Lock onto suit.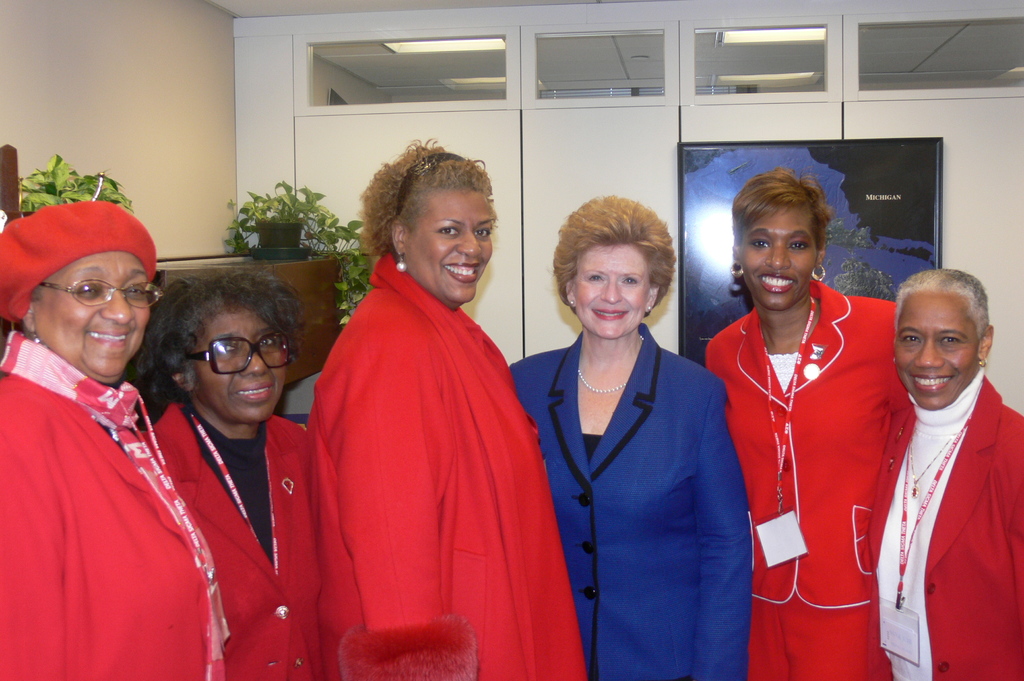
Locked: bbox(706, 283, 913, 680).
